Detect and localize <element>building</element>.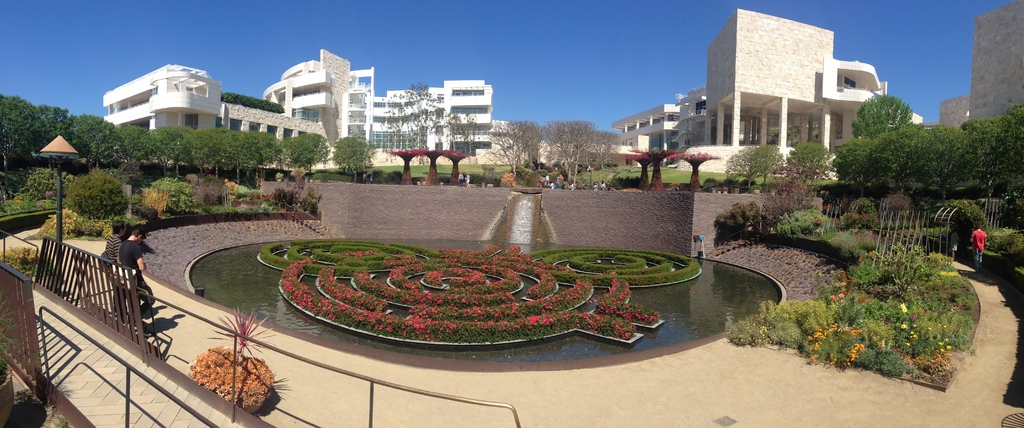
Localized at locate(106, 62, 324, 139).
